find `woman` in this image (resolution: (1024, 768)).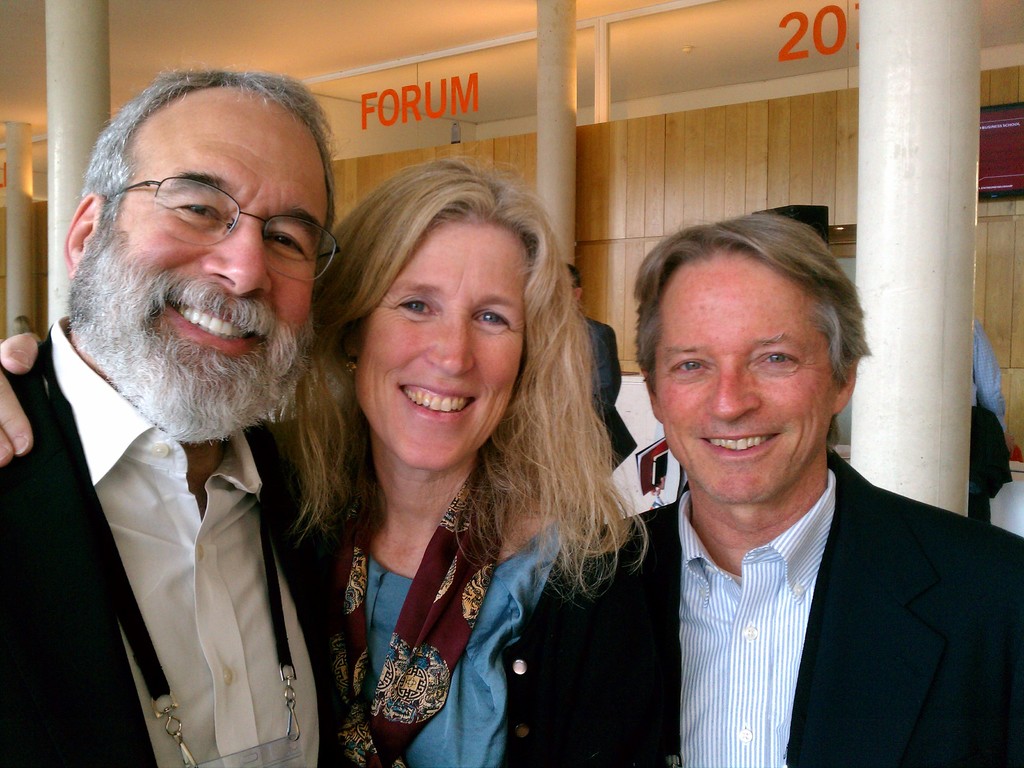
{"left": 0, "top": 156, "right": 646, "bottom": 764}.
